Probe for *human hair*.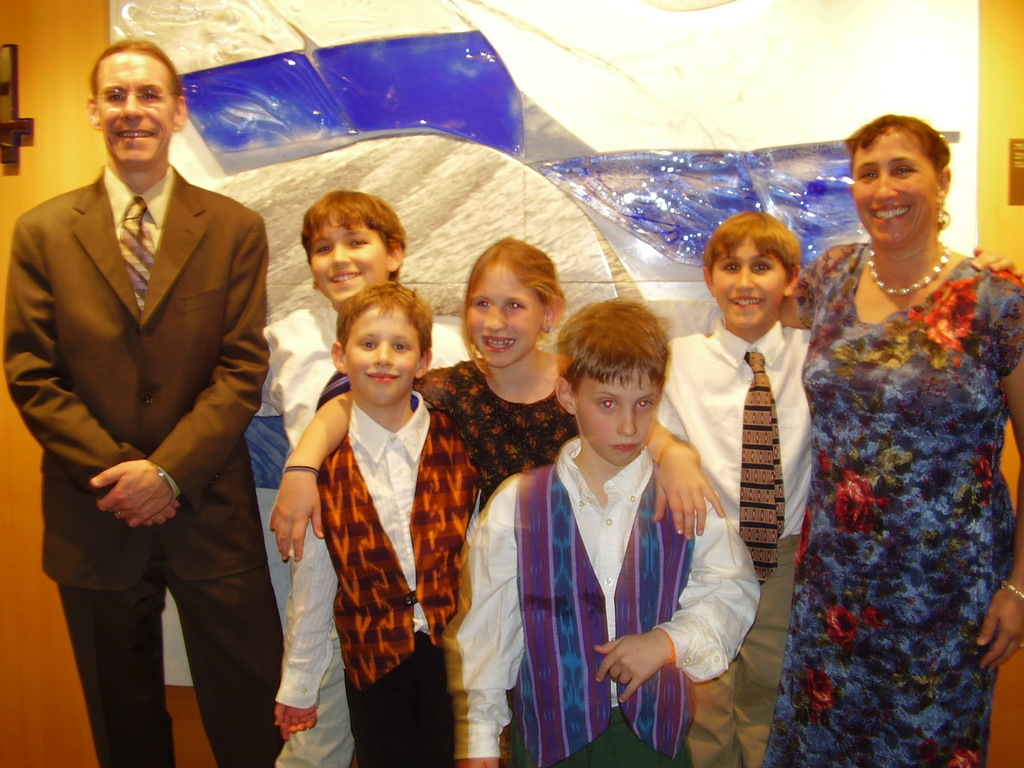
Probe result: locate(555, 293, 678, 387).
